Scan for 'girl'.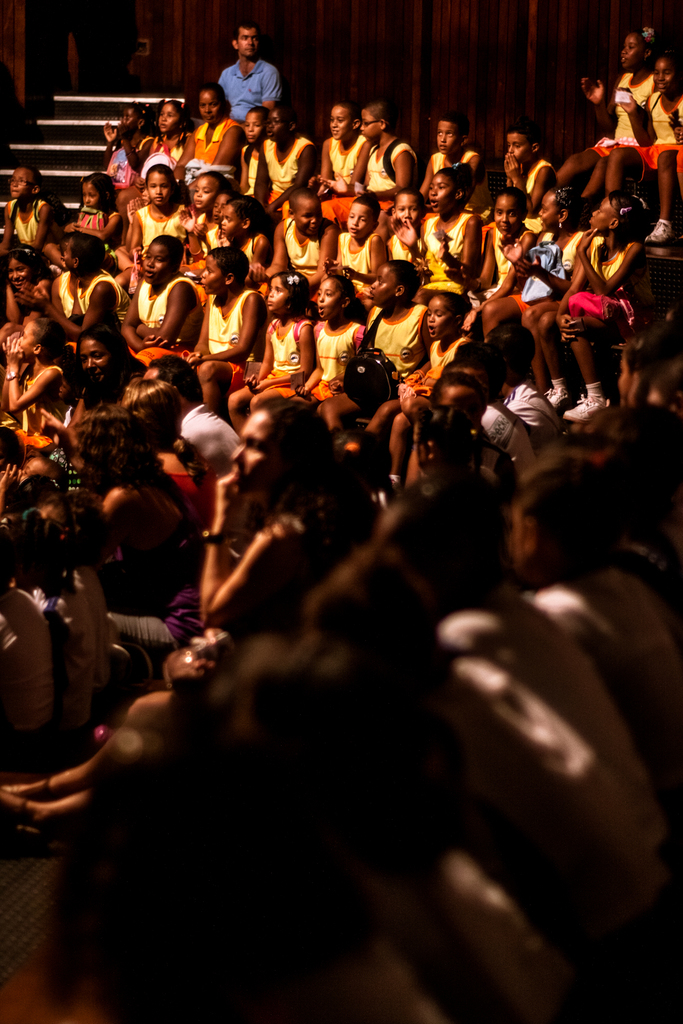
Scan result: pyautogui.locateOnScreen(584, 18, 661, 146).
